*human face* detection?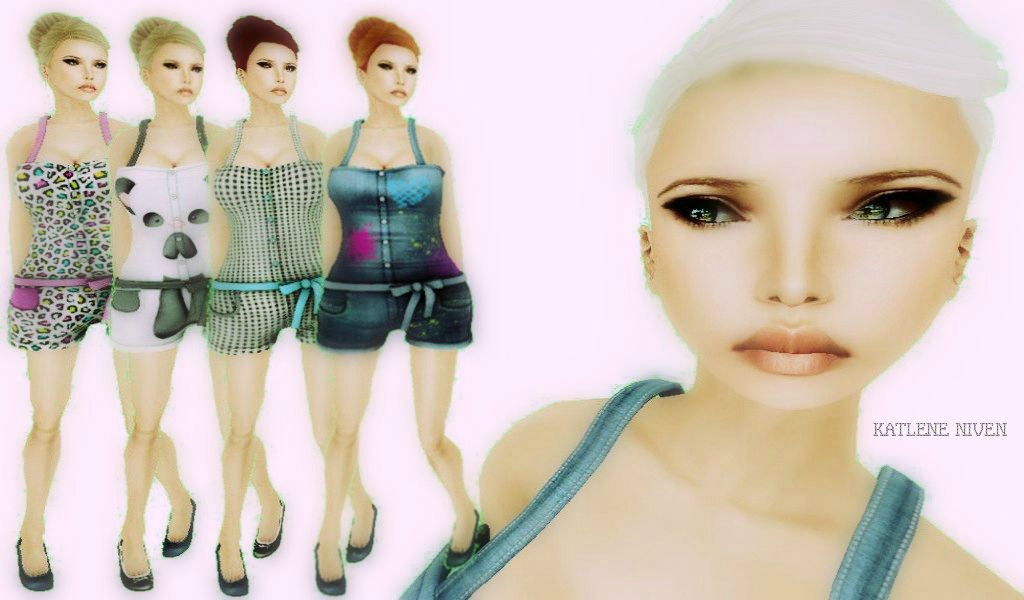
[47, 39, 104, 97]
